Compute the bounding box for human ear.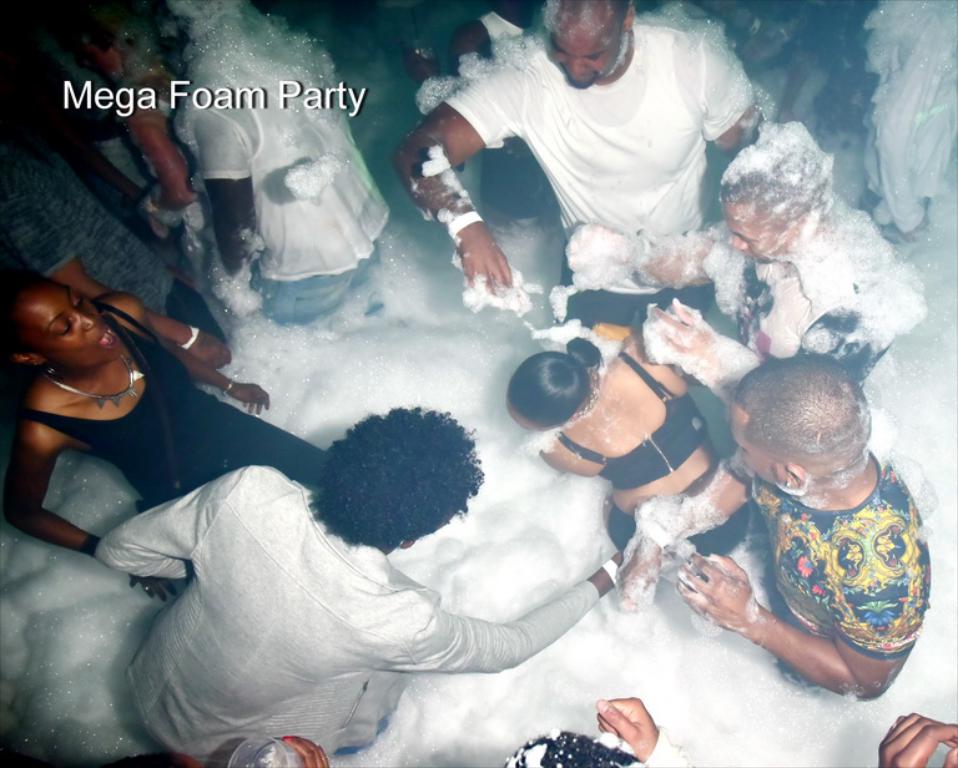
<bbox>781, 465, 808, 492</bbox>.
